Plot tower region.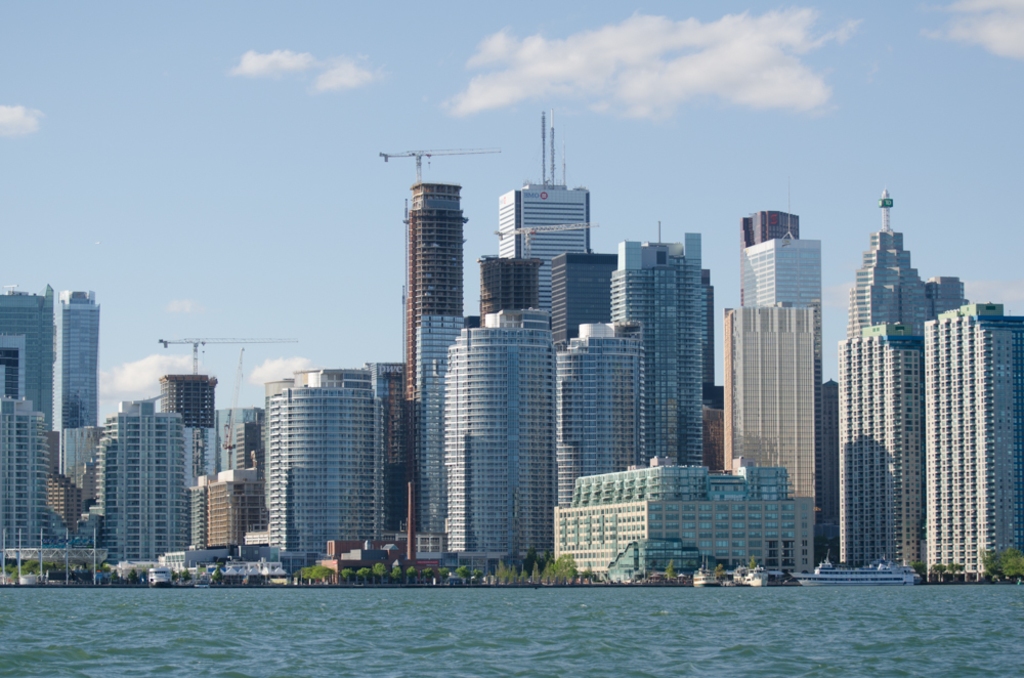
Plotted at 726, 308, 815, 522.
